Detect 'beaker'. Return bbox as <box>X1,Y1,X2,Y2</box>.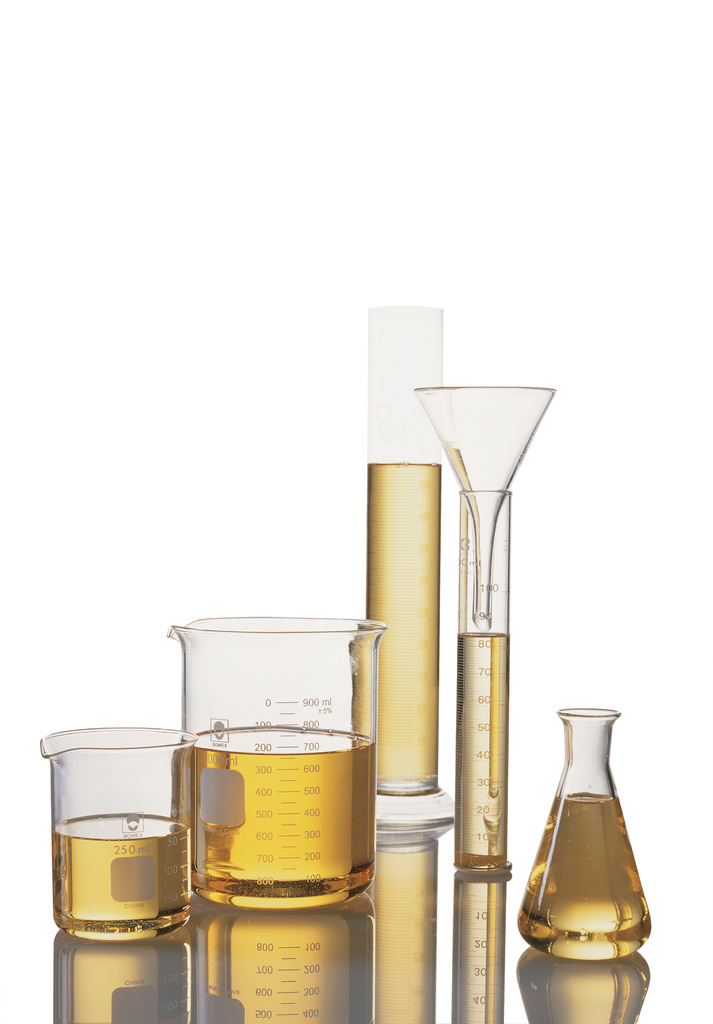
<box>518,706,652,961</box>.
